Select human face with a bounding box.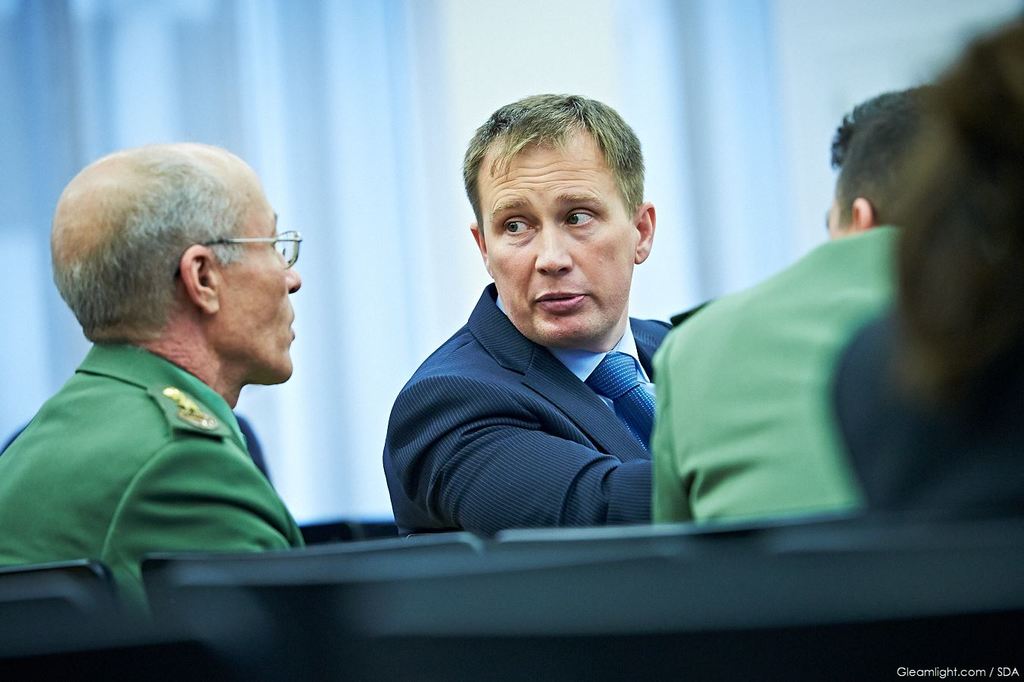
219 177 301 384.
